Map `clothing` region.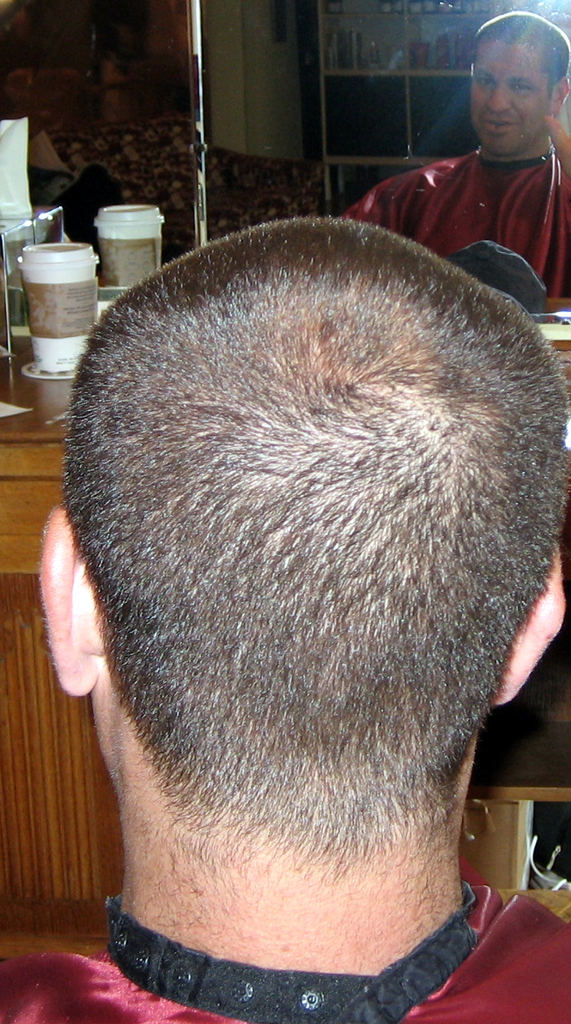
Mapped to {"left": 1, "top": 840, "right": 570, "bottom": 1023}.
